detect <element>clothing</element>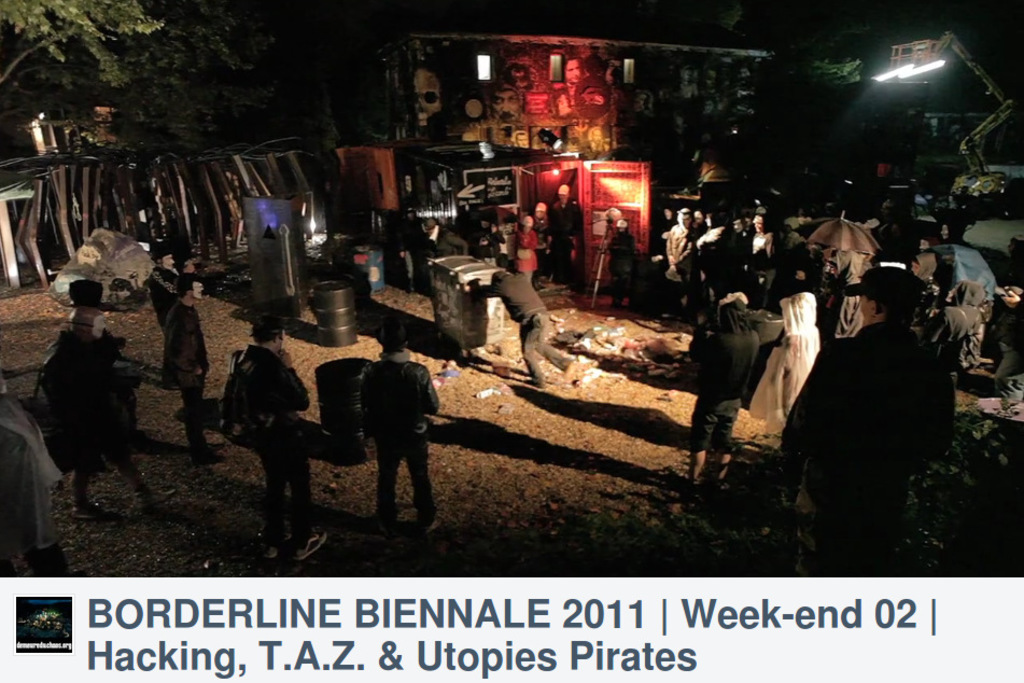
detection(359, 347, 434, 530)
